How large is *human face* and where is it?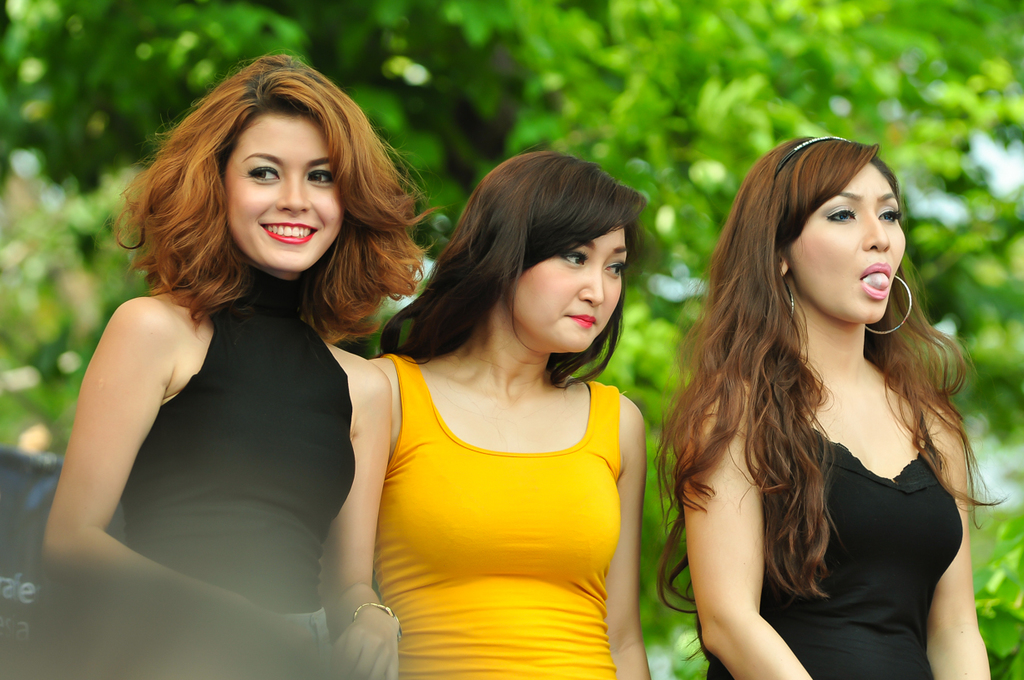
Bounding box: <box>522,225,630,352</box>.
